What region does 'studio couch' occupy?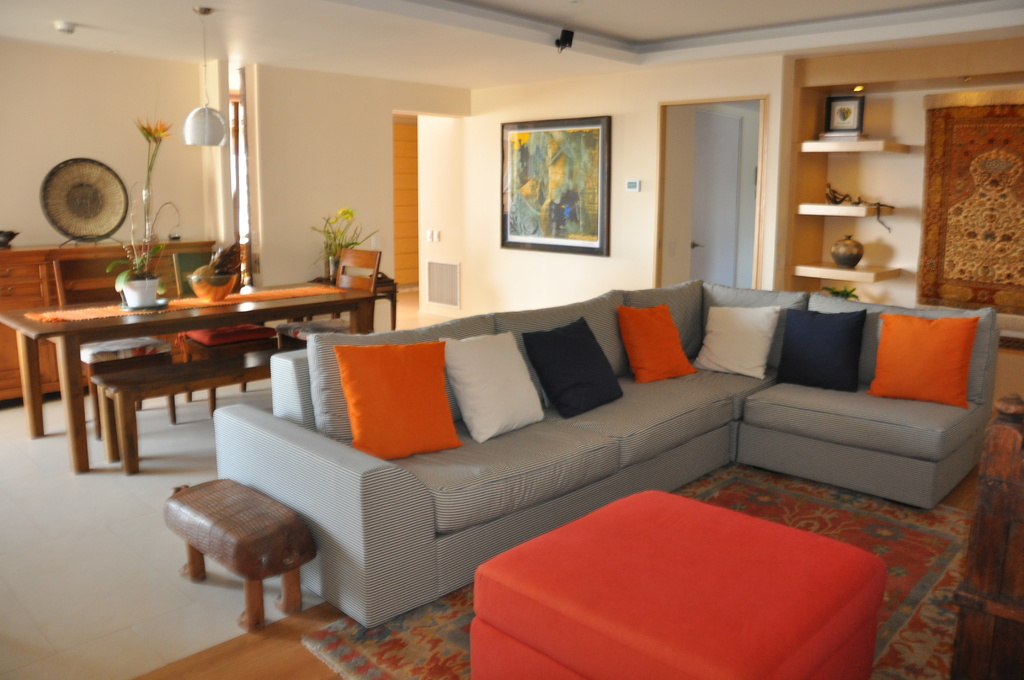
<region>212, 279, 995, 642</region>.
